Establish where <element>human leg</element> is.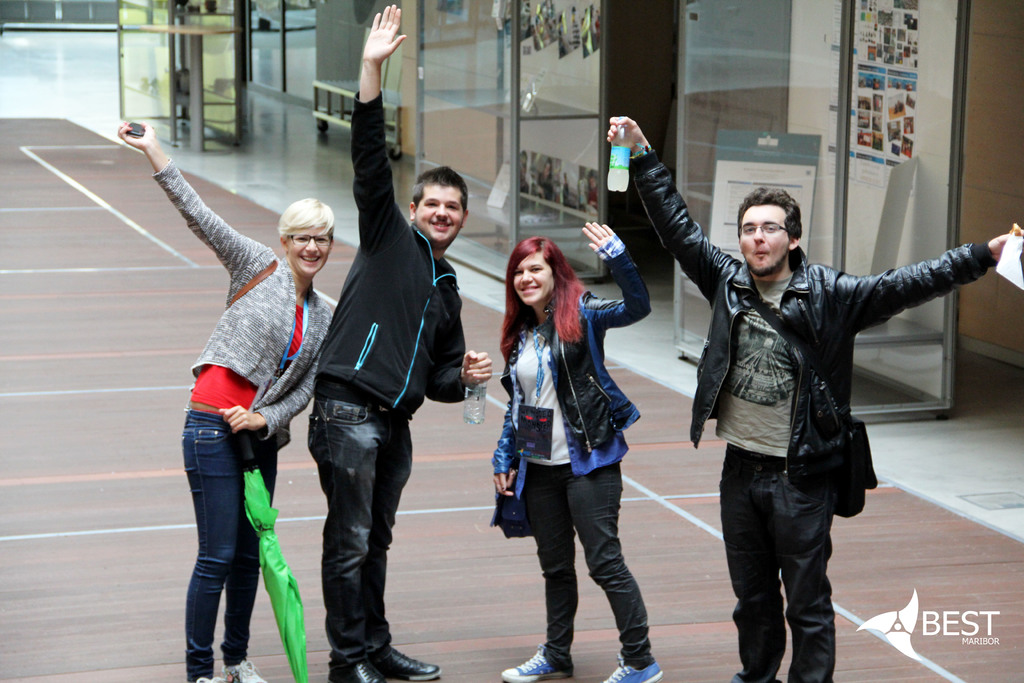
Established at box(566, 438, 666, 682).
